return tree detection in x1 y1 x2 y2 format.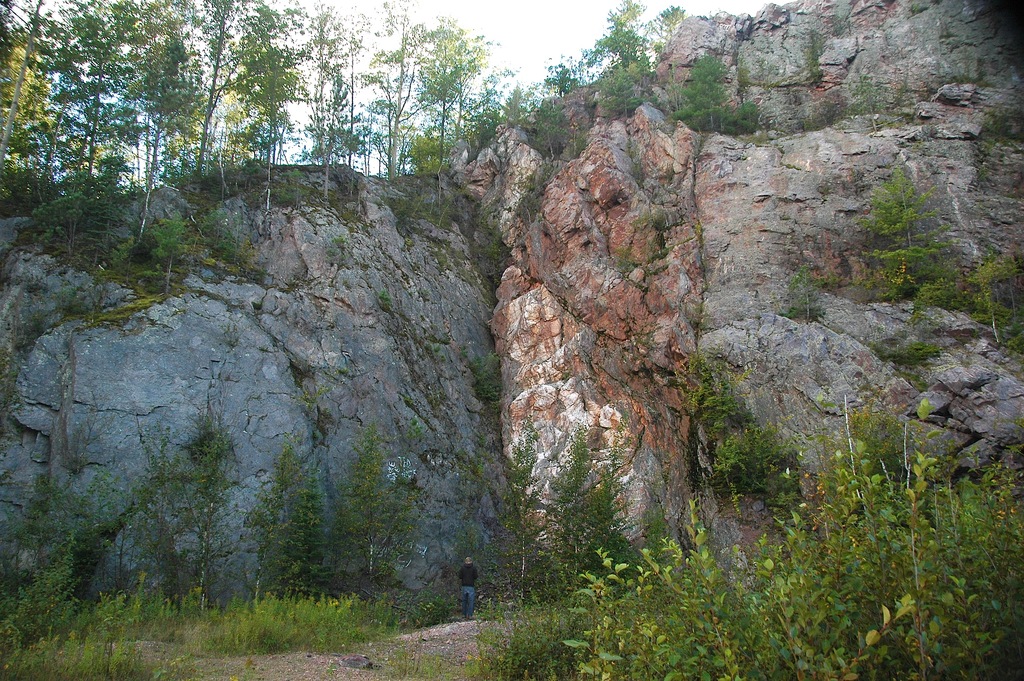
153 421 240 618.
